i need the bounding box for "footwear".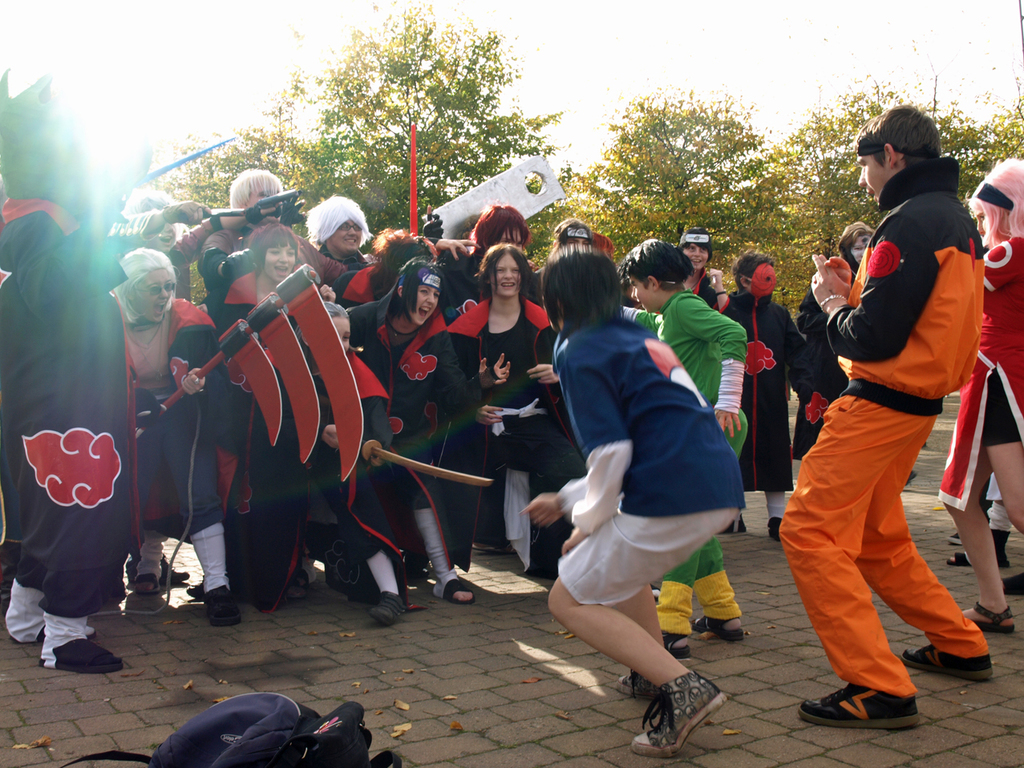
Here it is: BBox(634, 667, 720, 758).
